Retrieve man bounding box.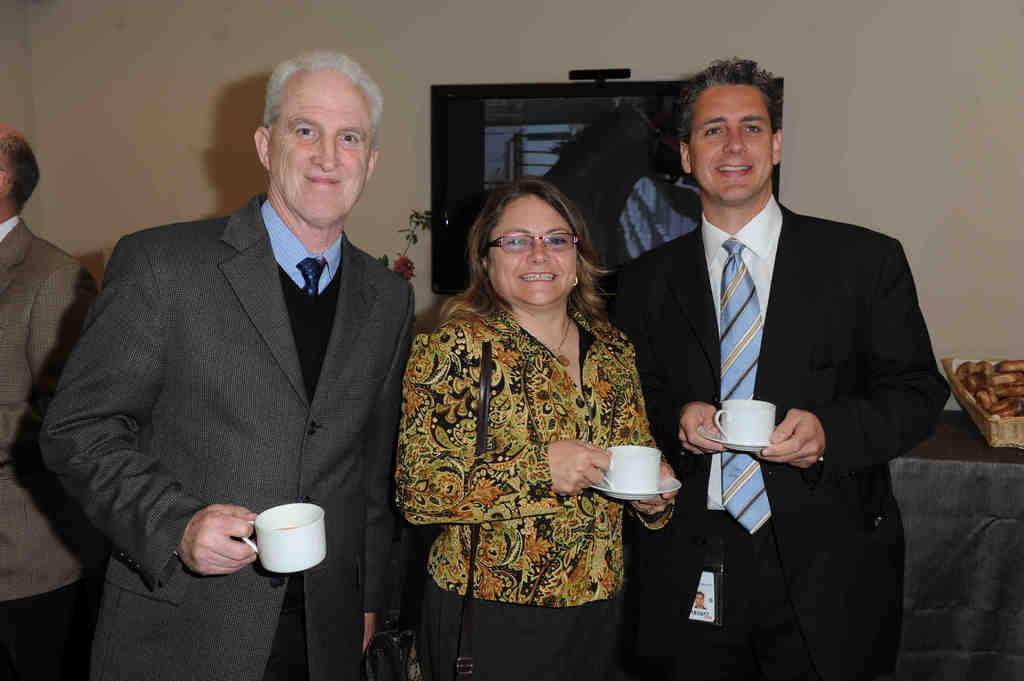
Bounding box: box(588, 51, 952, 680).
